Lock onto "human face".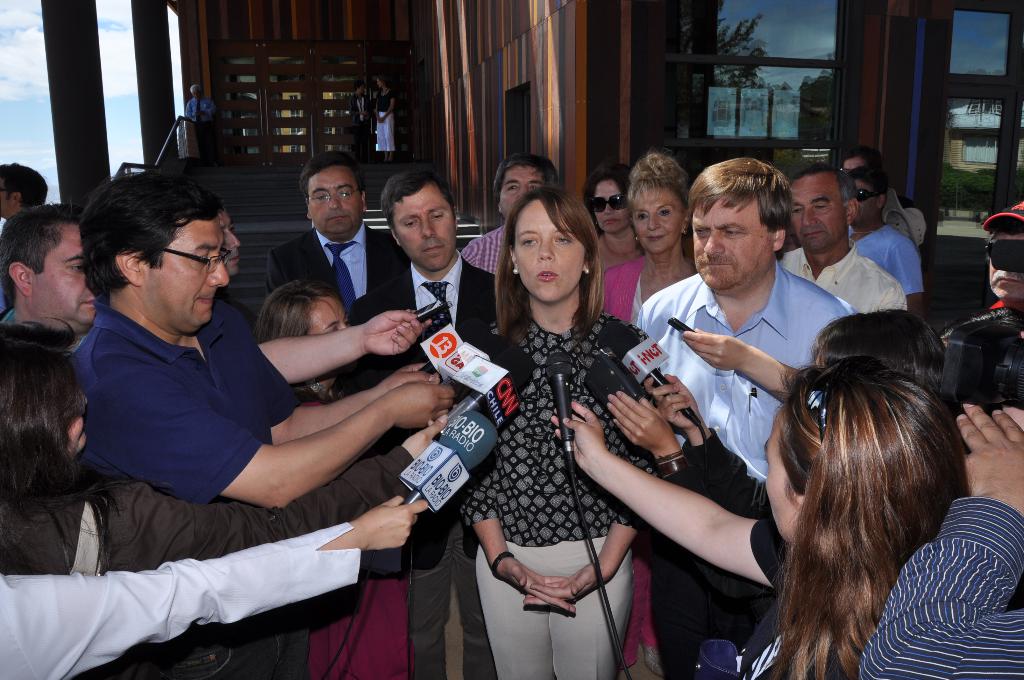
Locked: x1=26 y1=223 x2=104 y2=328.
